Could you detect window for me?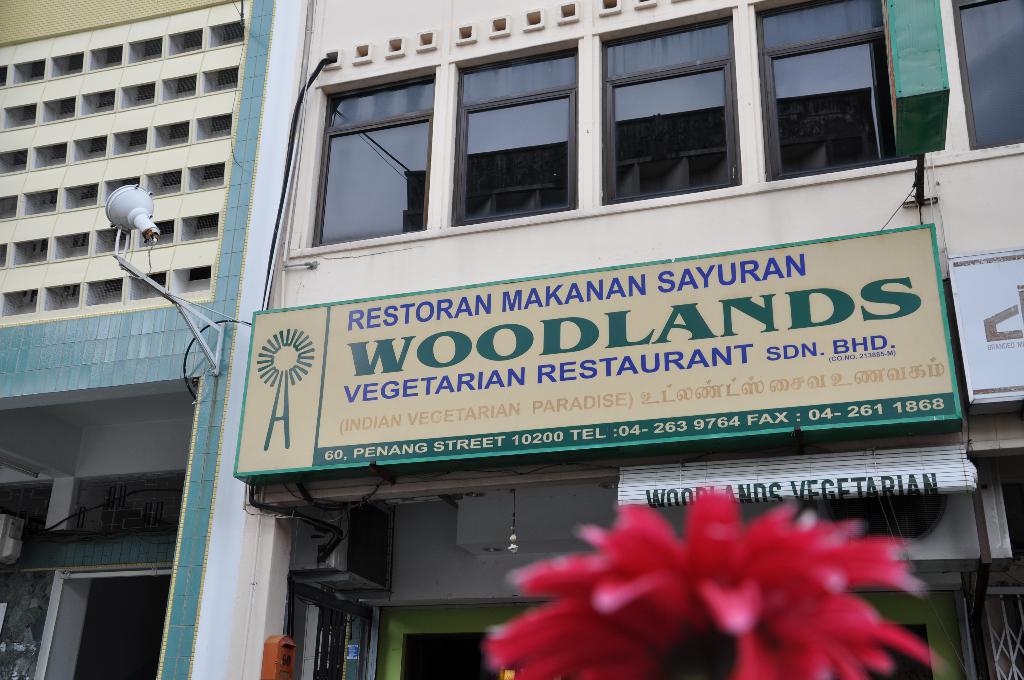
Detection result: 169,27,204,58.
